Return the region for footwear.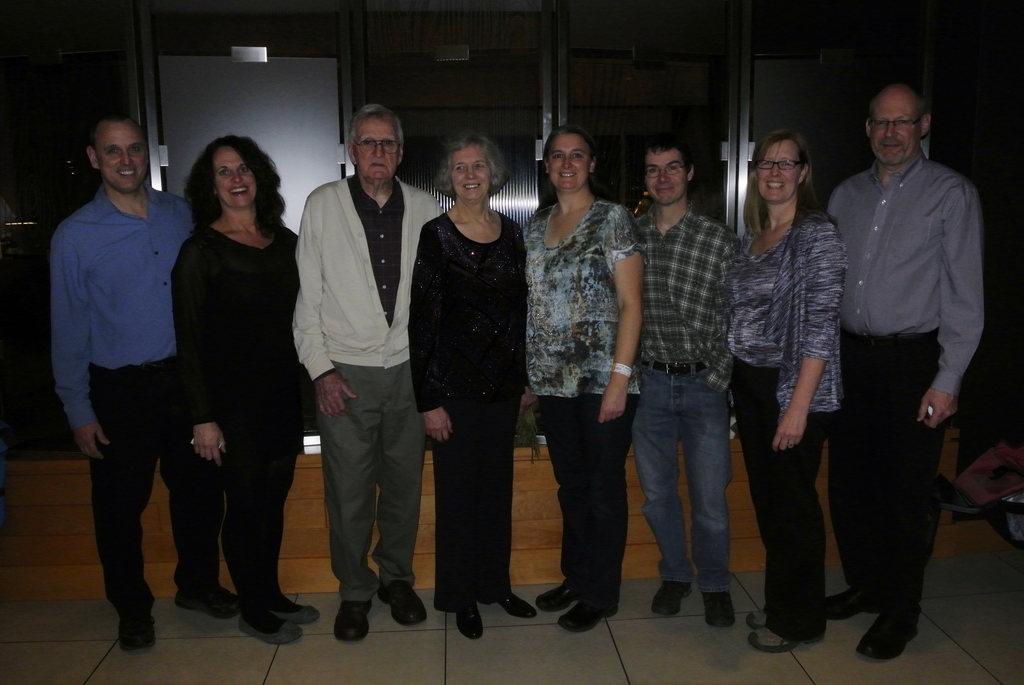
bbox(120, 608, 154, 654).
